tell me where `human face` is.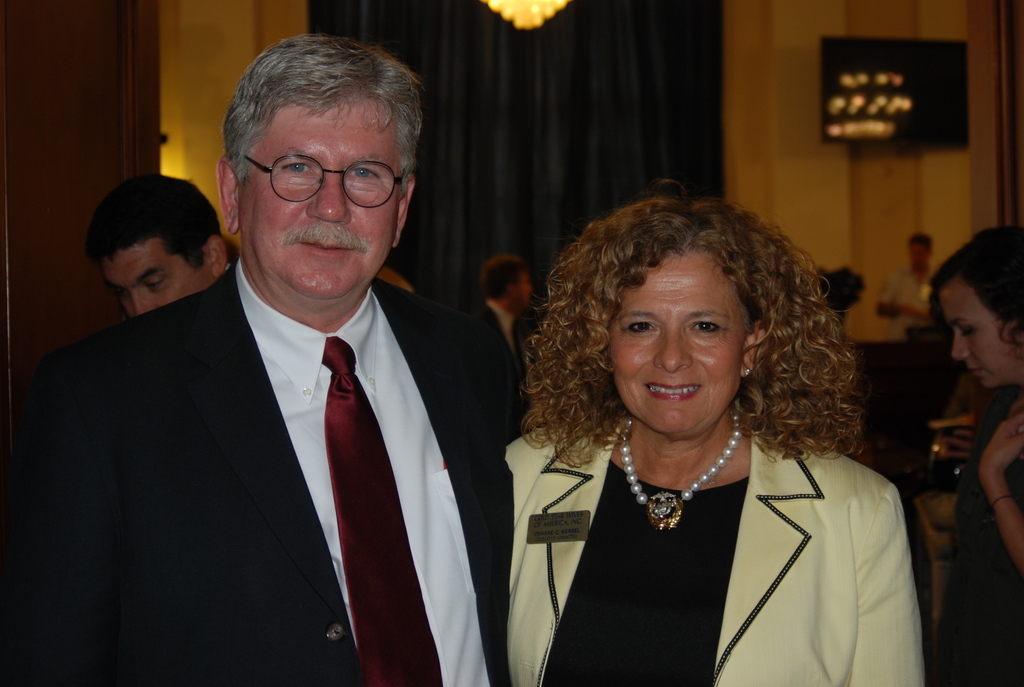
`human face` is at {"left": 100, "top": 241, "right": 213, "bottom": 315}.
